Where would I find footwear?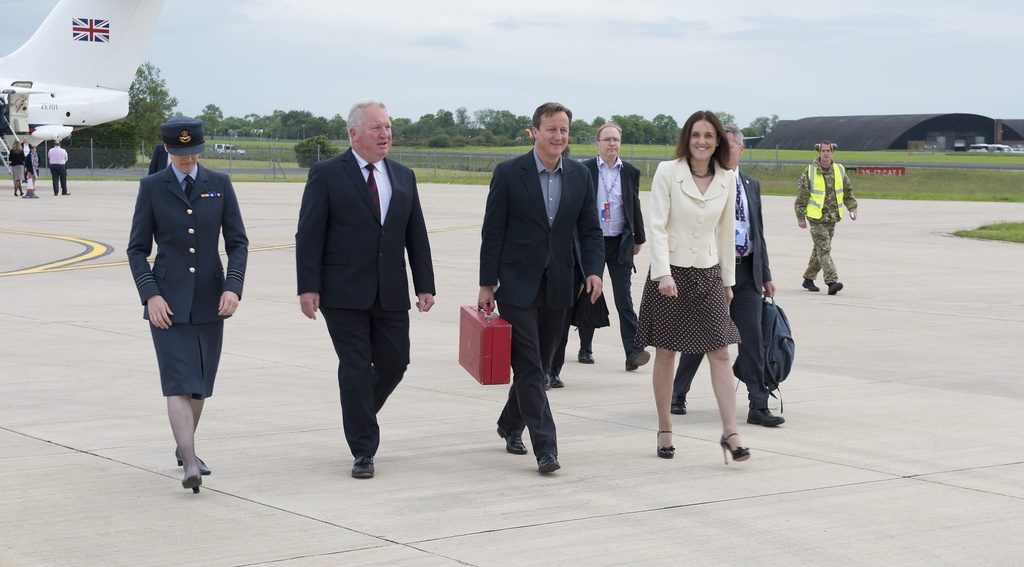
At 628 347 648 373.
